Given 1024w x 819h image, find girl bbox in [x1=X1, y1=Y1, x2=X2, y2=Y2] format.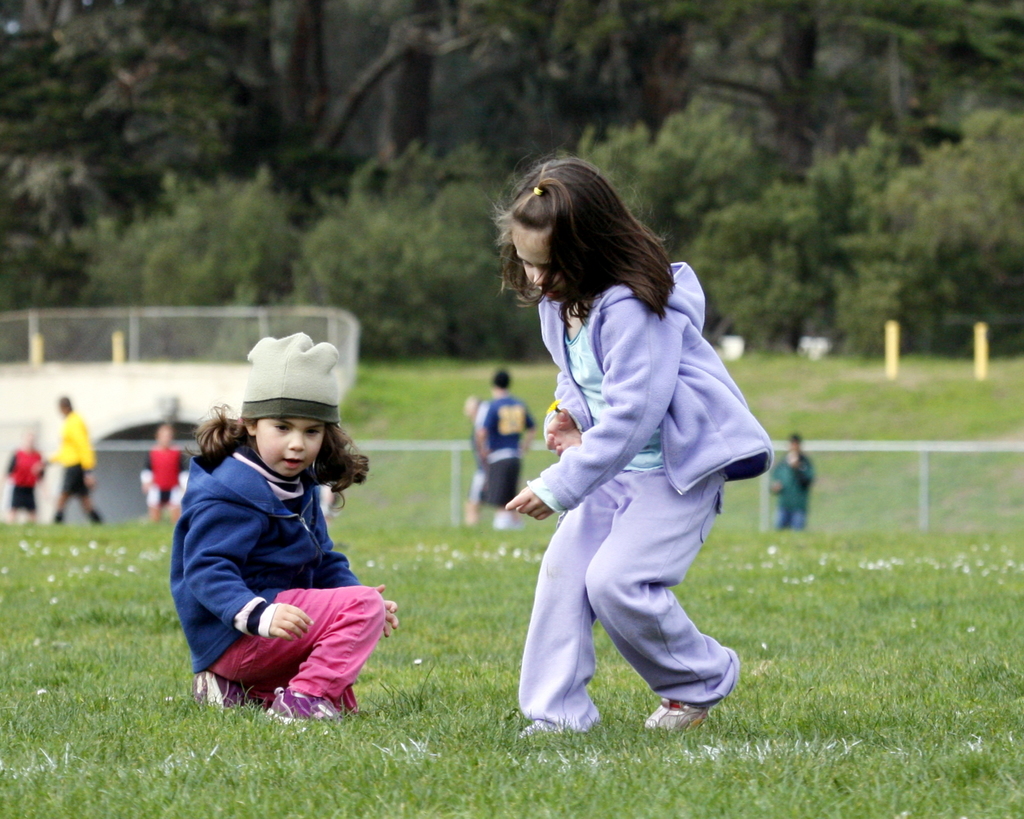
[x1=492, y1=157, x2=775, y2=736].
